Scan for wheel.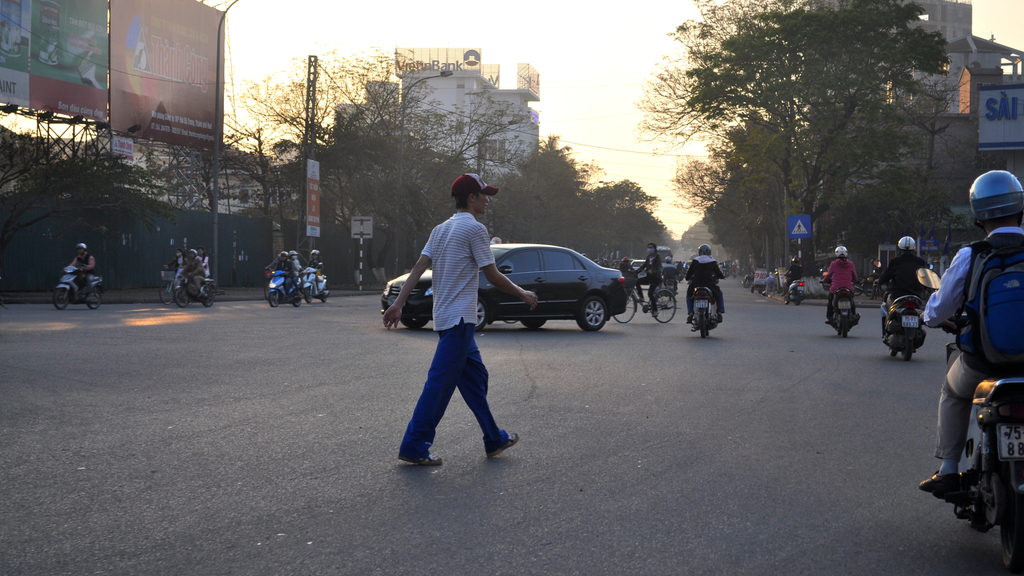
Scan result: x1=838, y1=325, x2=842, y2=334.
